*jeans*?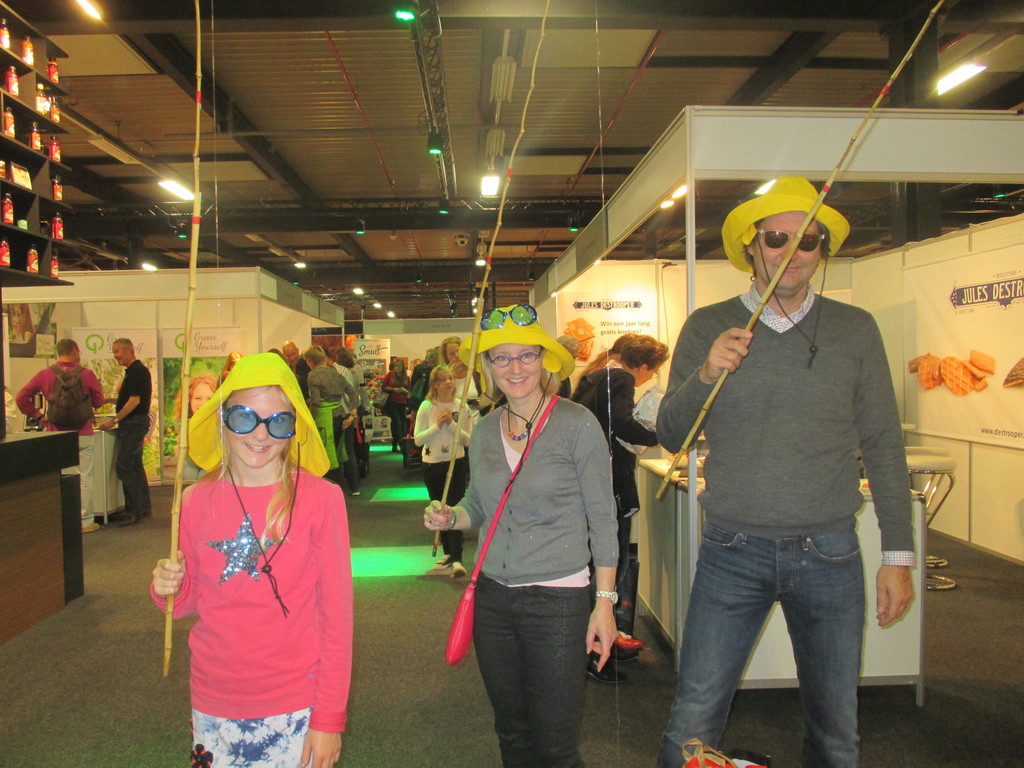
pyautogui.locateOnScreen(470, 574, 589, 767)
